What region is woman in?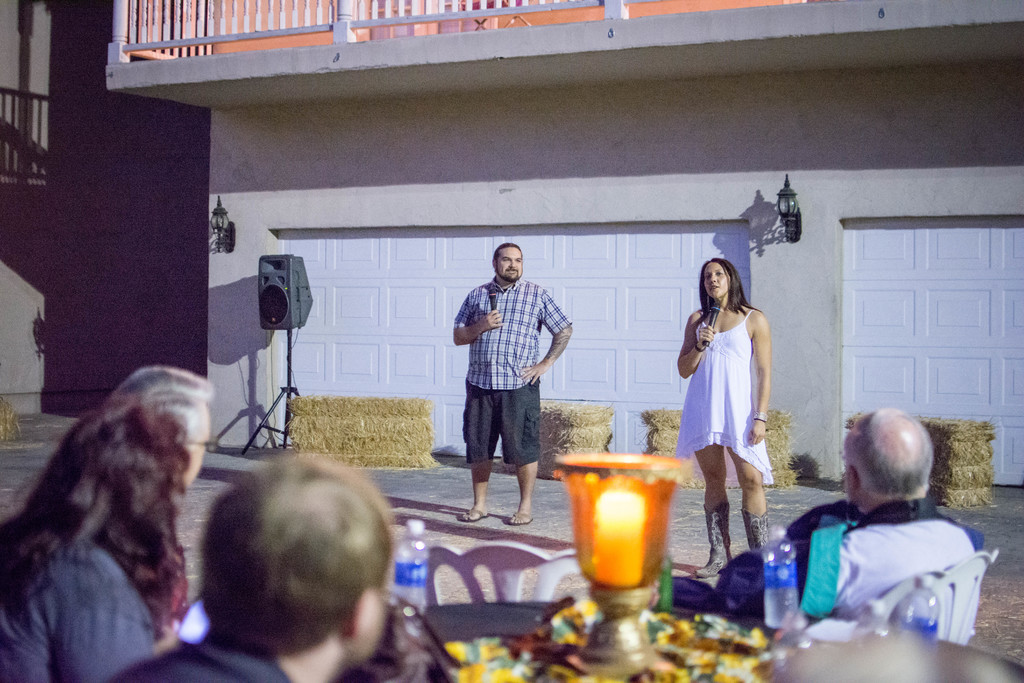
rect(0, 395, 192, 682).
